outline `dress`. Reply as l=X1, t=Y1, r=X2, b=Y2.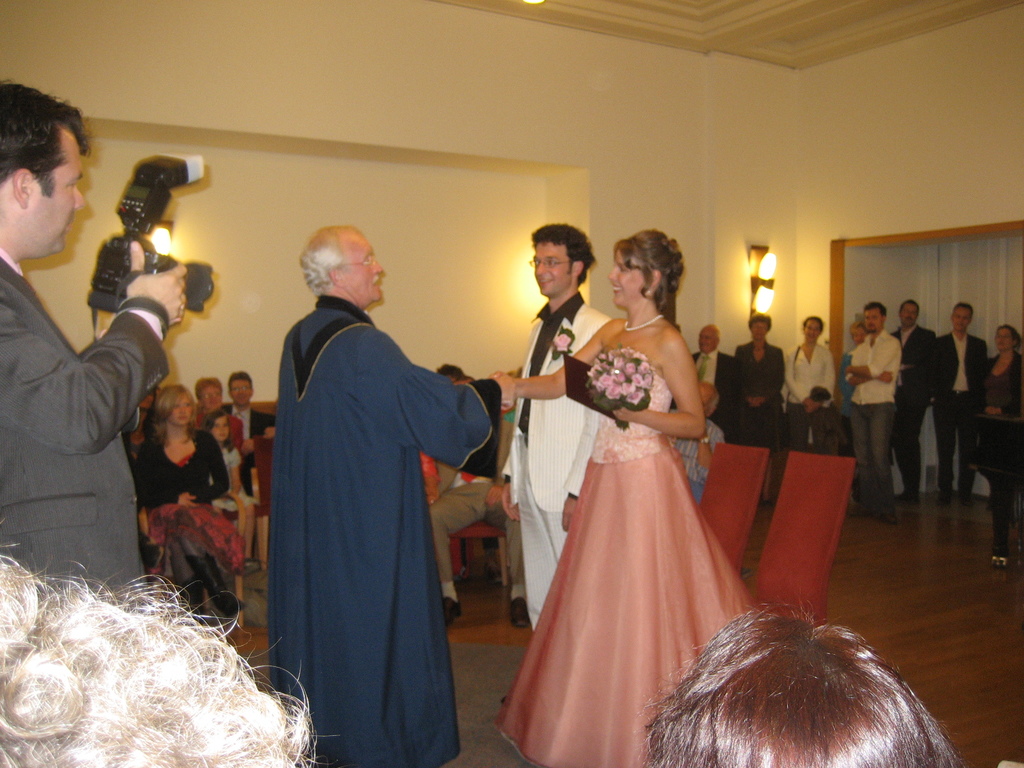
l=494, t=373, r=755, b=767.
